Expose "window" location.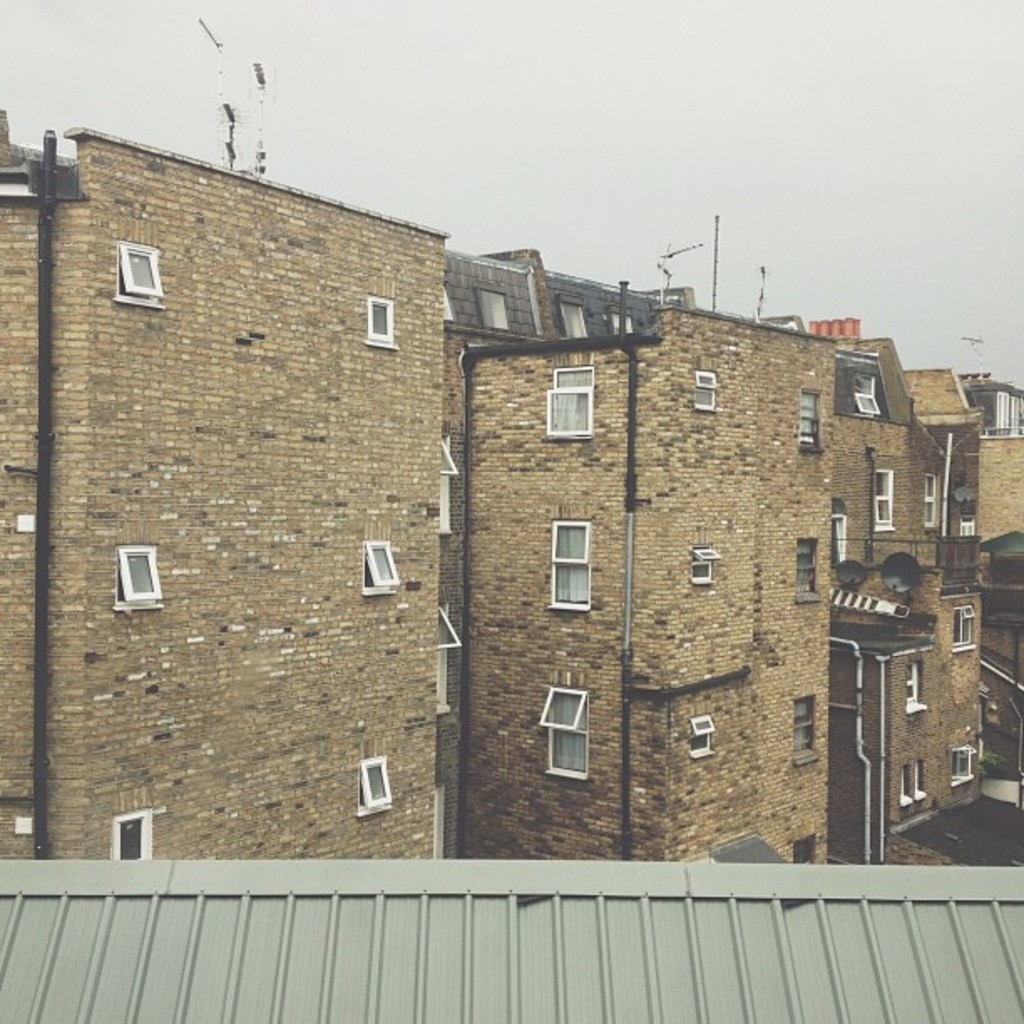
Exposed at x1=919, y1=475, x2=947, y2=539.
